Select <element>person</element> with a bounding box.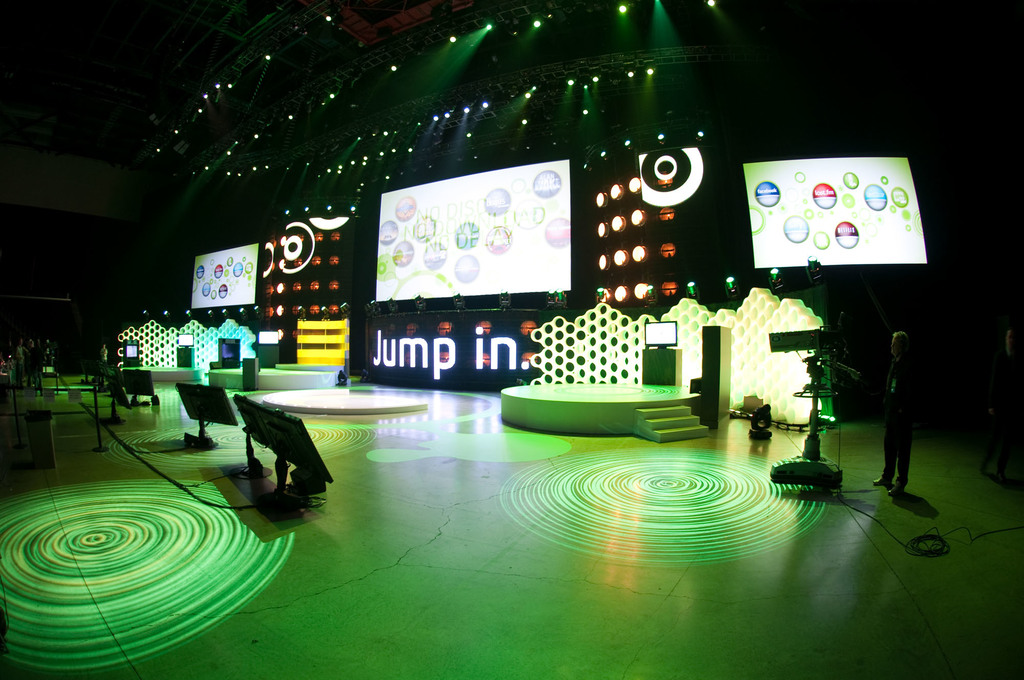
95/340/111/361.
